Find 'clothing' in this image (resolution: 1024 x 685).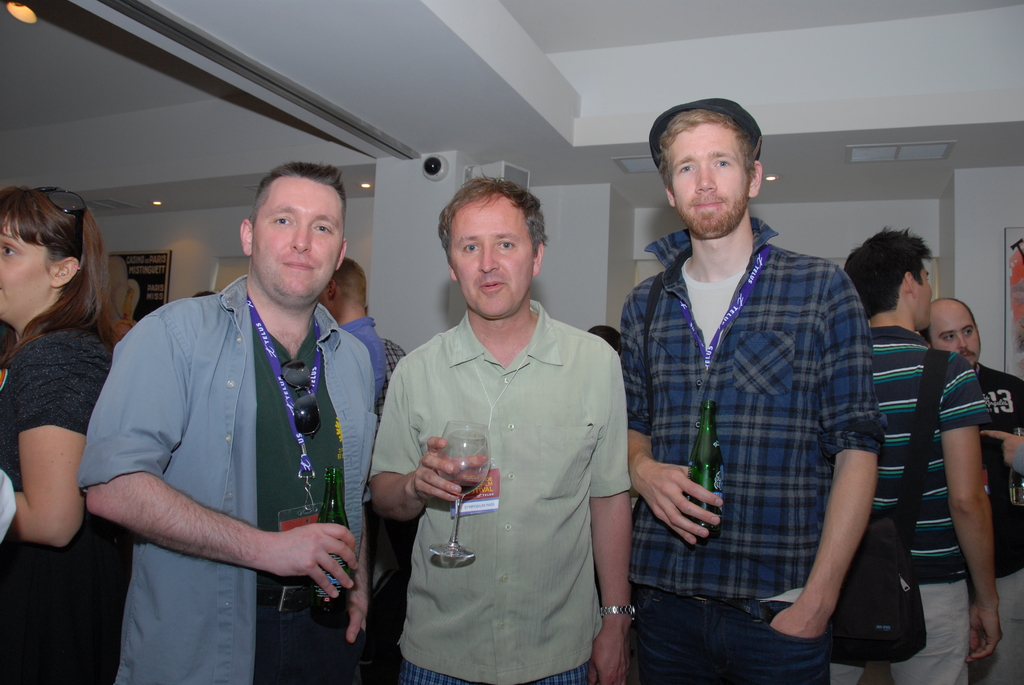
612/203/883/684.
